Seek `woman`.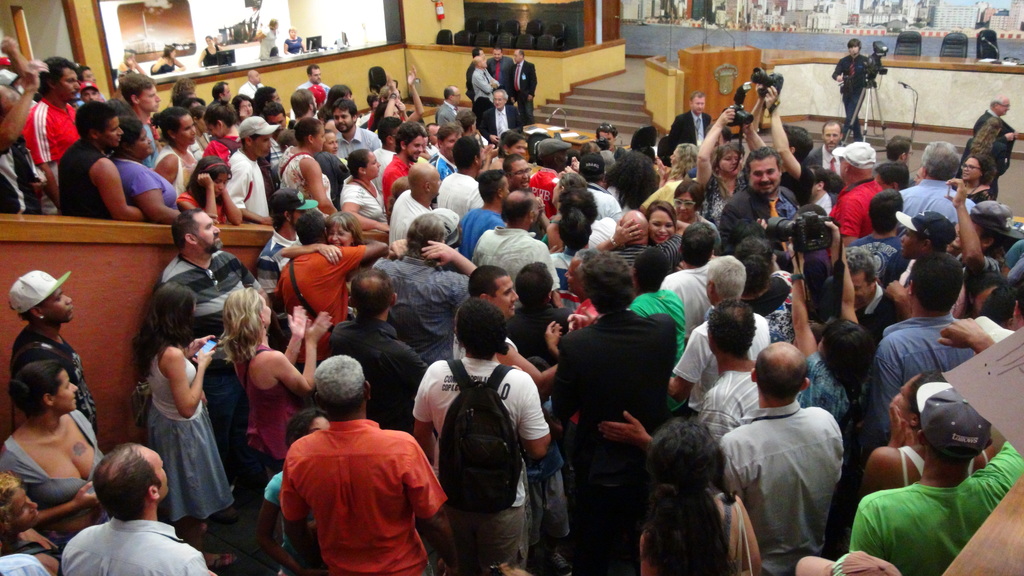
[x1=781, y1=220, x2=866, y2=419].
